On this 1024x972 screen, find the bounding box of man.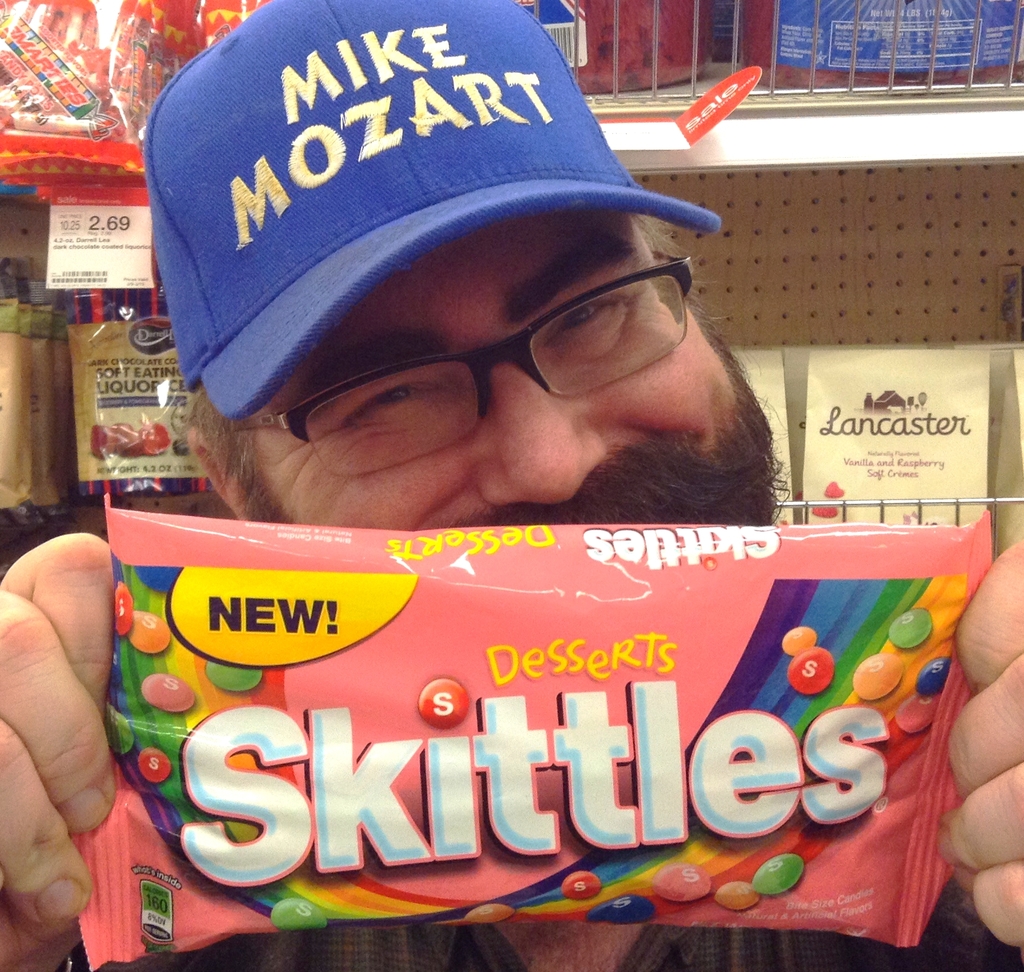
Bounding box: (0, 0, 1023, 971).
